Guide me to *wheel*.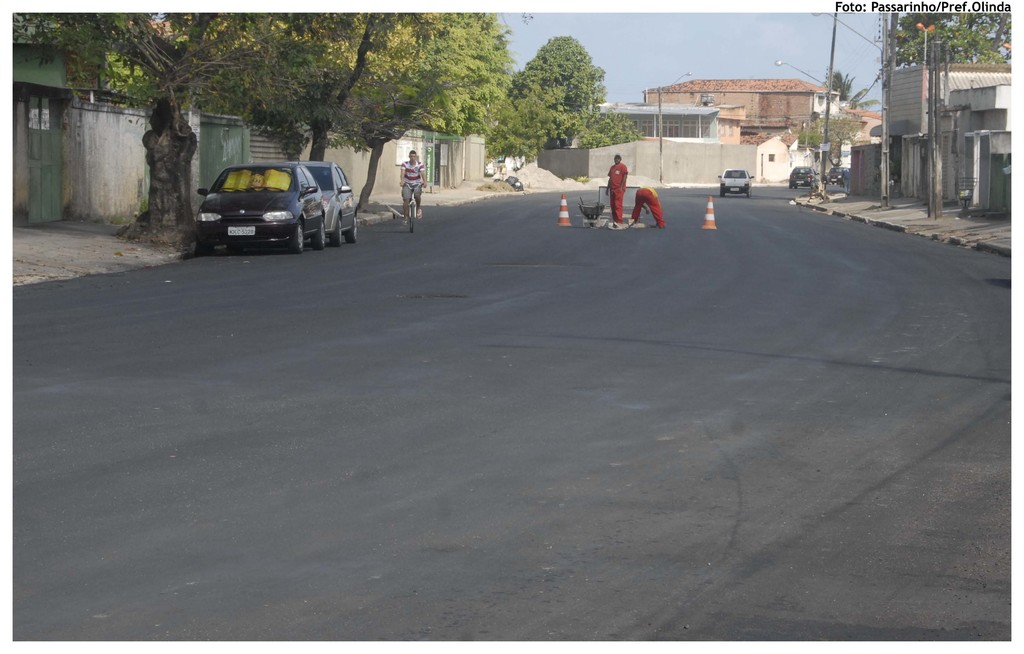
Guidance: (x1=335, y1=214, x2=347, y2=250).
